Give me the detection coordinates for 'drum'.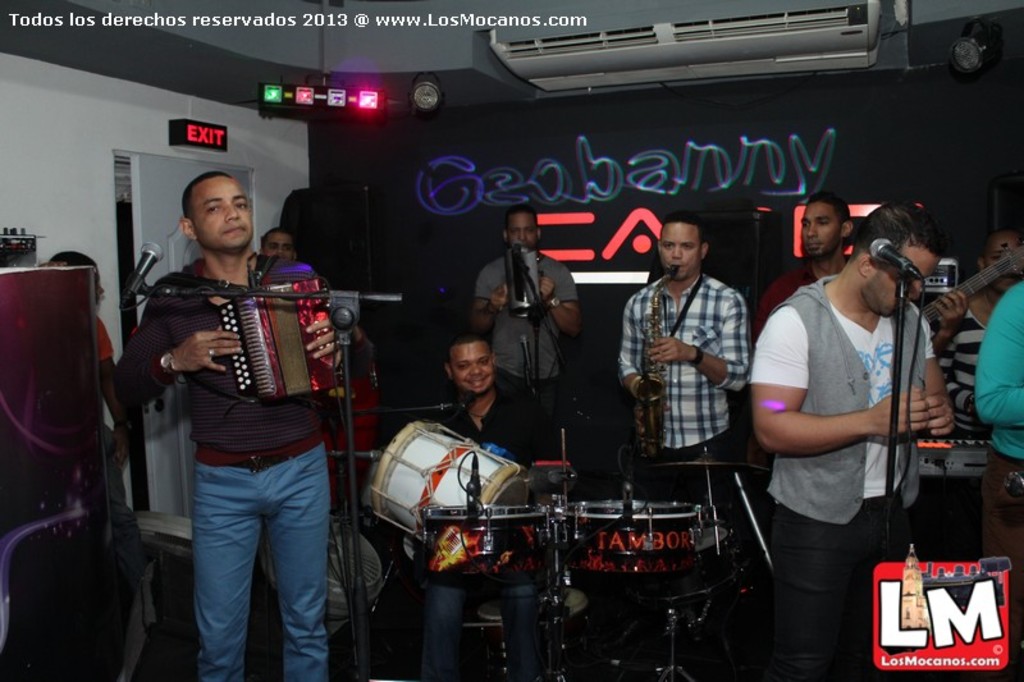
(353,416,544,566).
